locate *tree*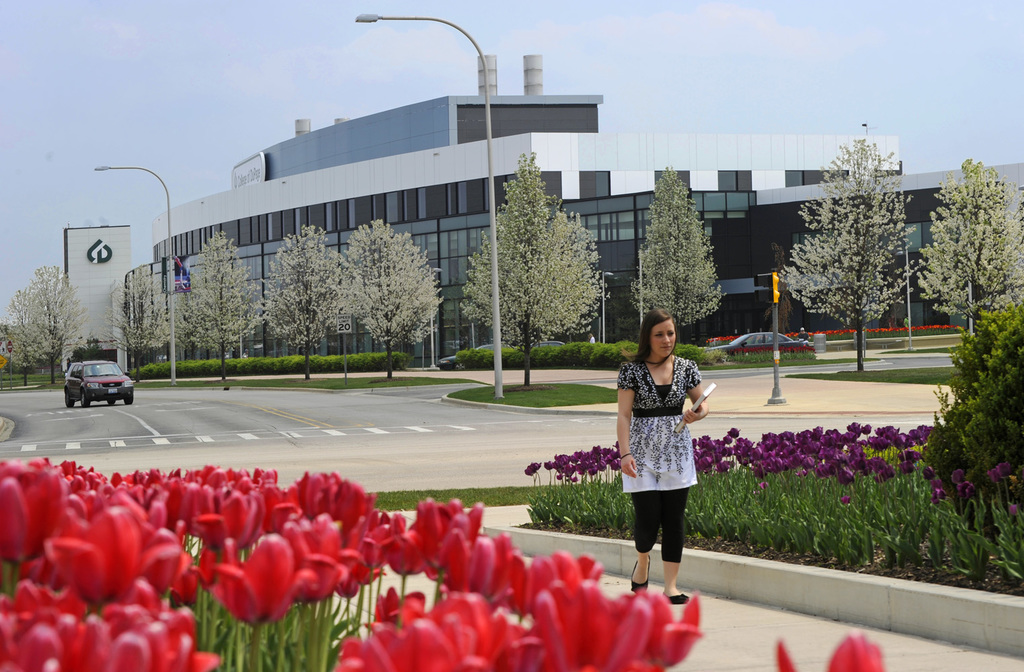
select_region(622, 165, 730, 346)
